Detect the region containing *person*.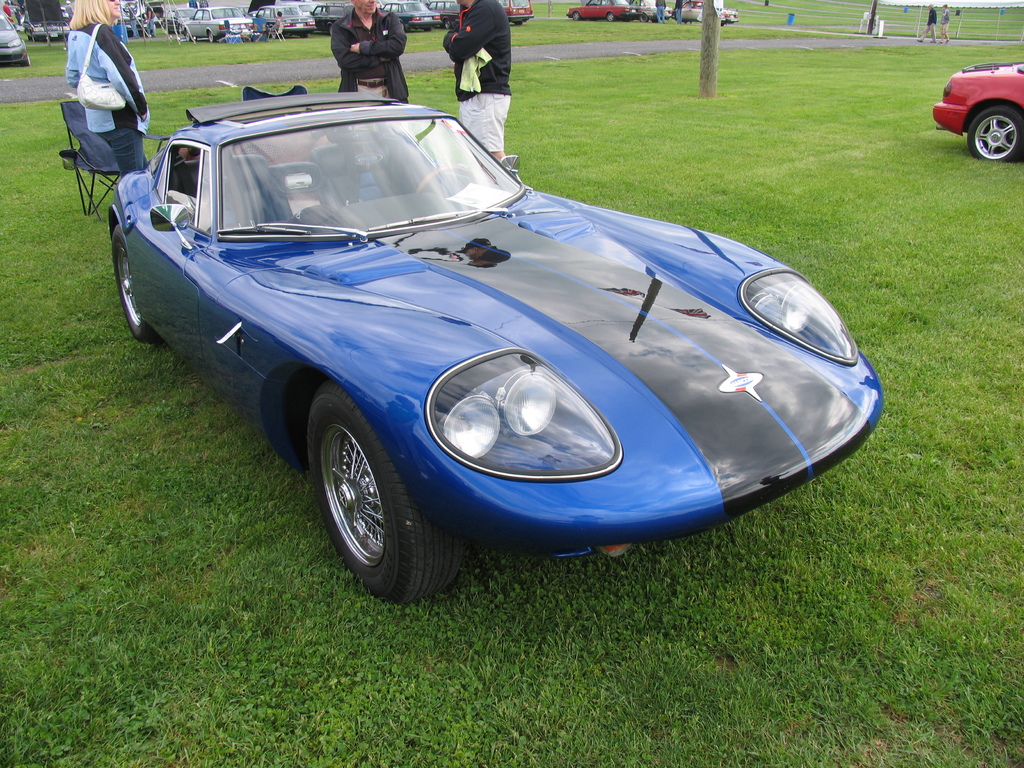
<bbox>916, 3, 938, 45</bbox>.
